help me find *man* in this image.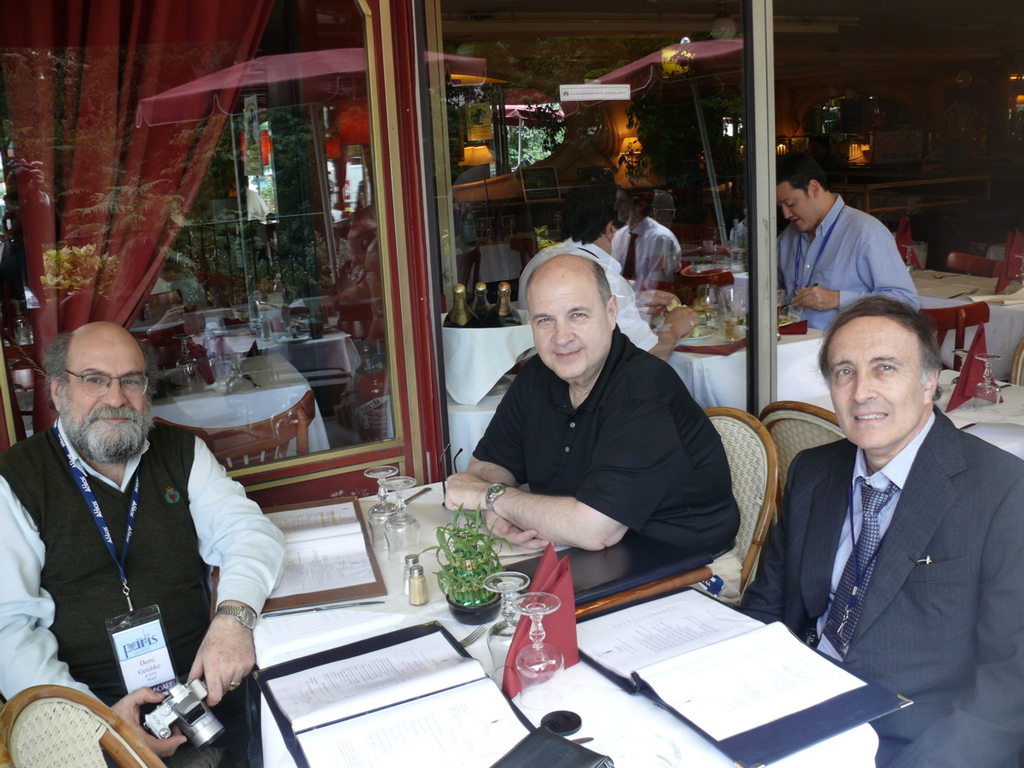
Found it: region(8, 300, 282, 739).
